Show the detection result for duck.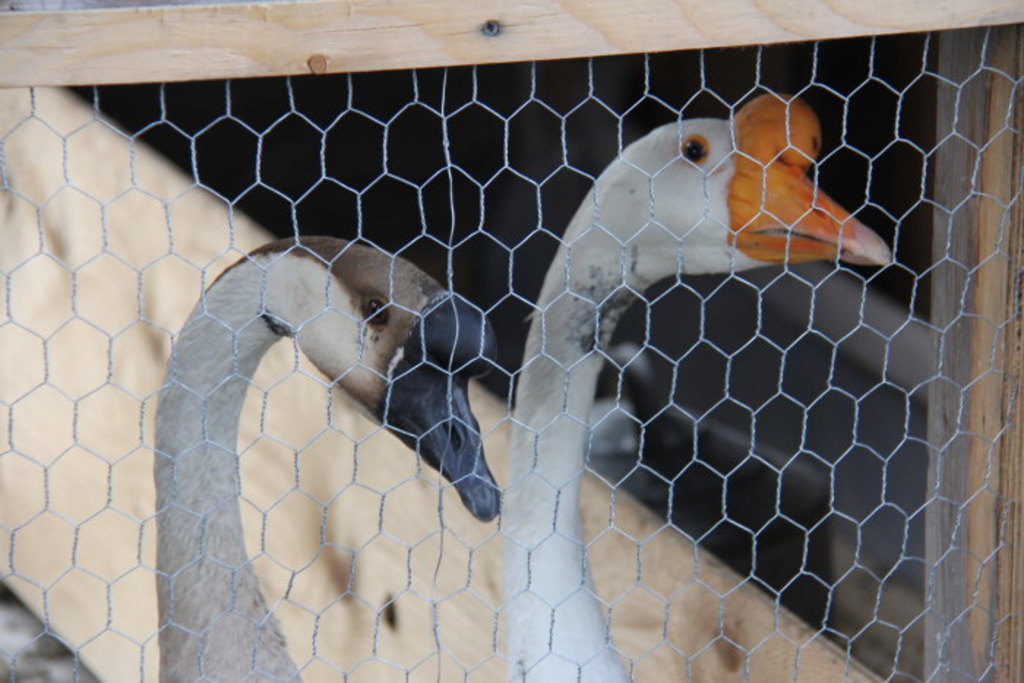
select_region(497, 99, 891, 682).
